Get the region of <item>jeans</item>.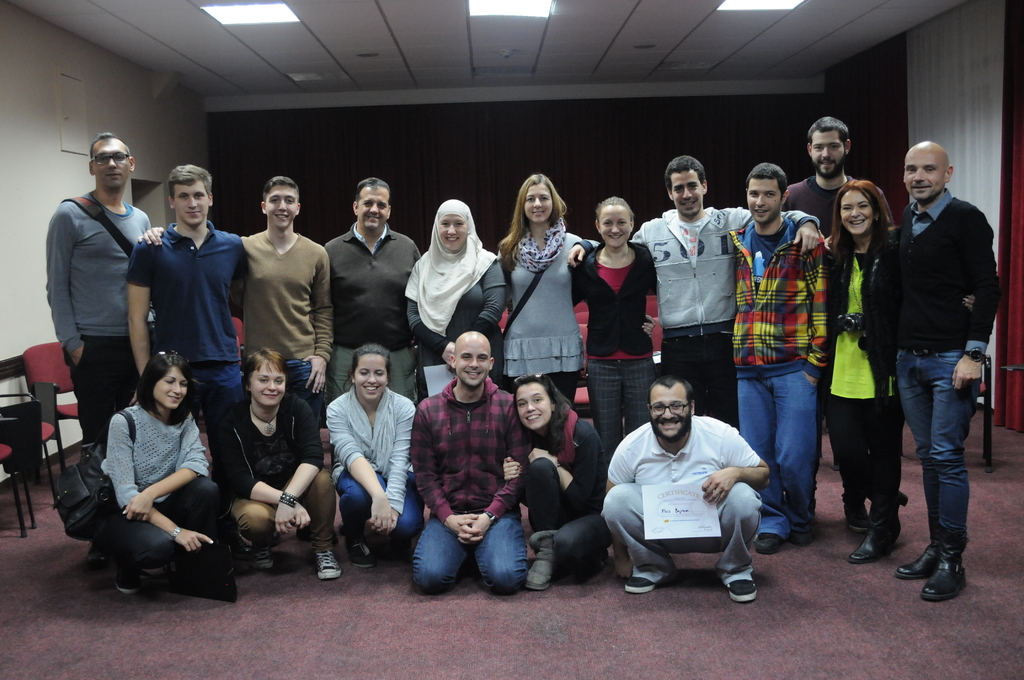
289:357:329:419.
